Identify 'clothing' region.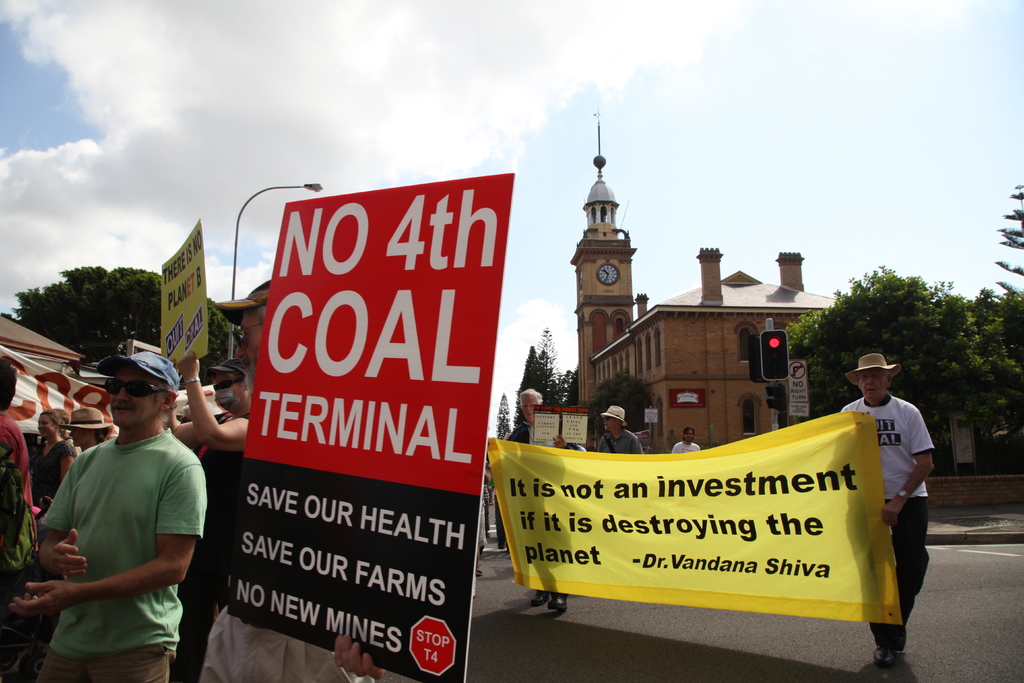
Region: bbox=(595, 427, 650, 450).
